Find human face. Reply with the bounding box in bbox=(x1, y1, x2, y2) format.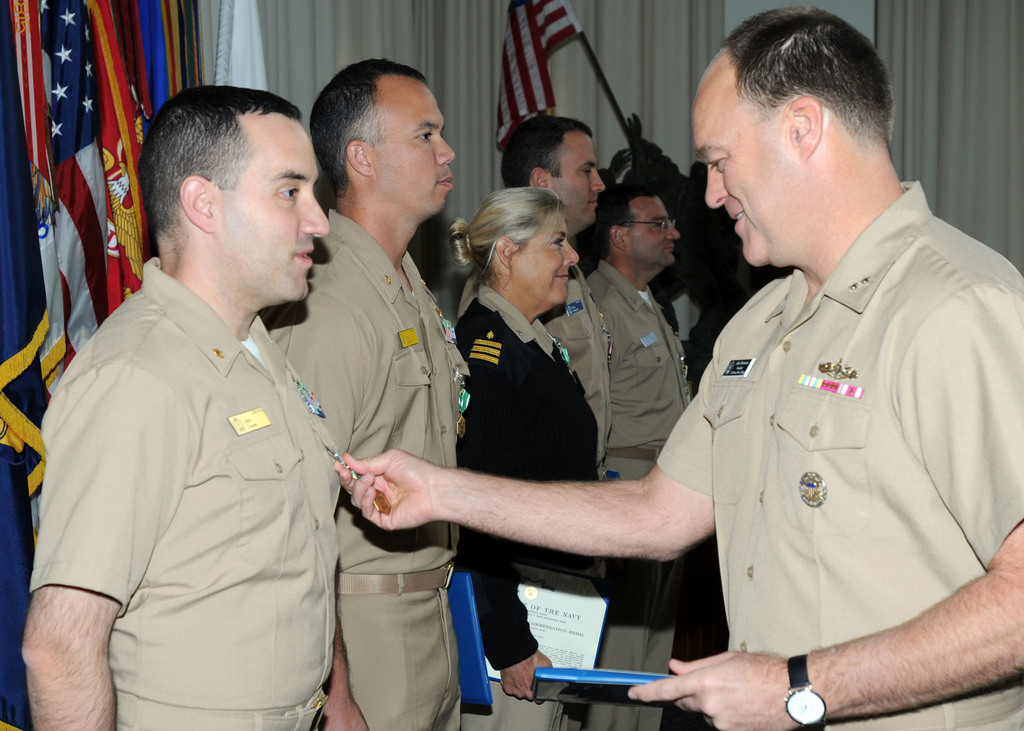
bbox=(215, 111, 333, 300).
